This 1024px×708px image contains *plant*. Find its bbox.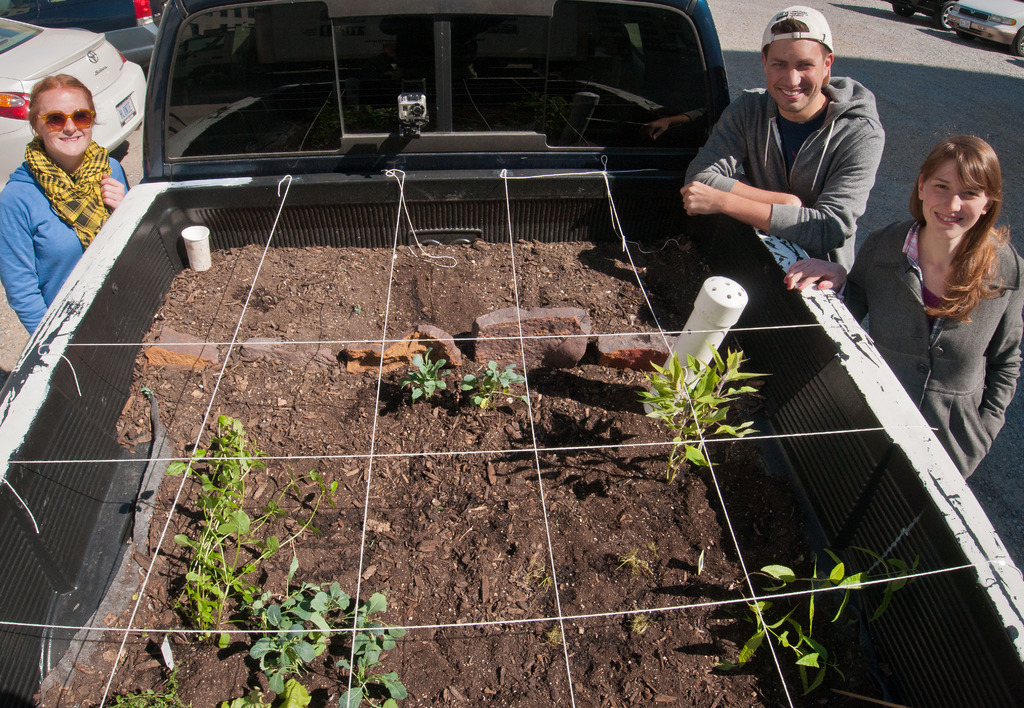
locate(455, 359, 532, 416).
